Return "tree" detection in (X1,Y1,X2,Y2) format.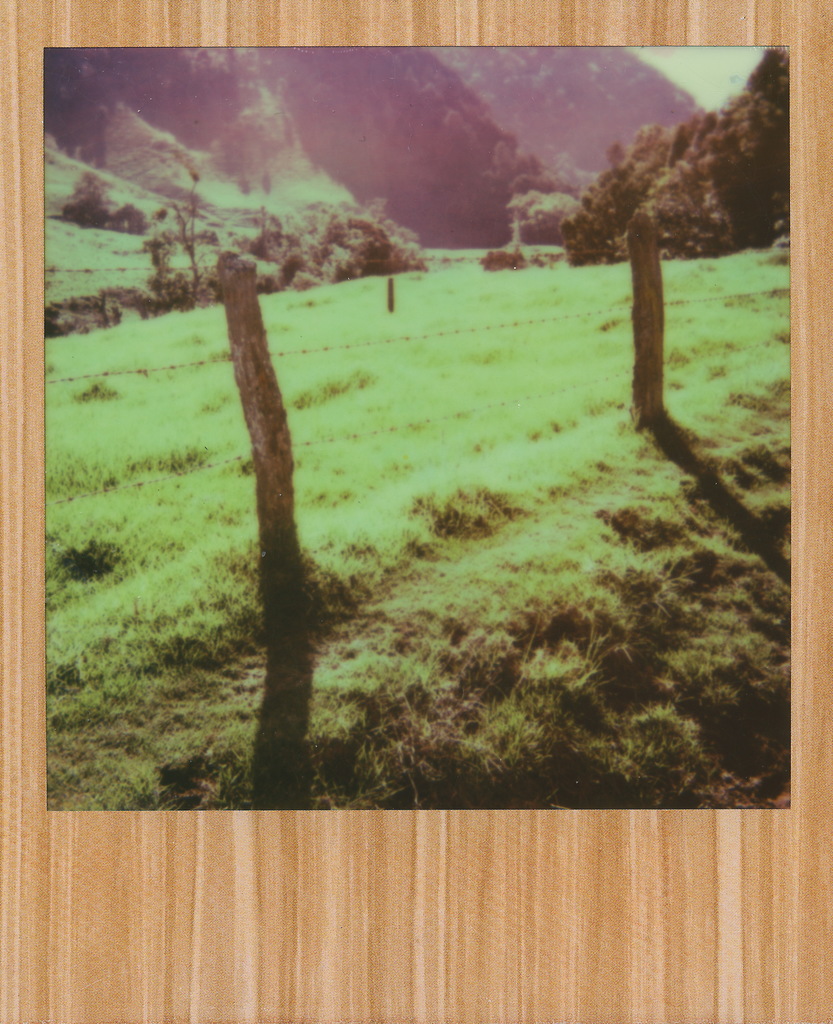
(168,177,207,306).
